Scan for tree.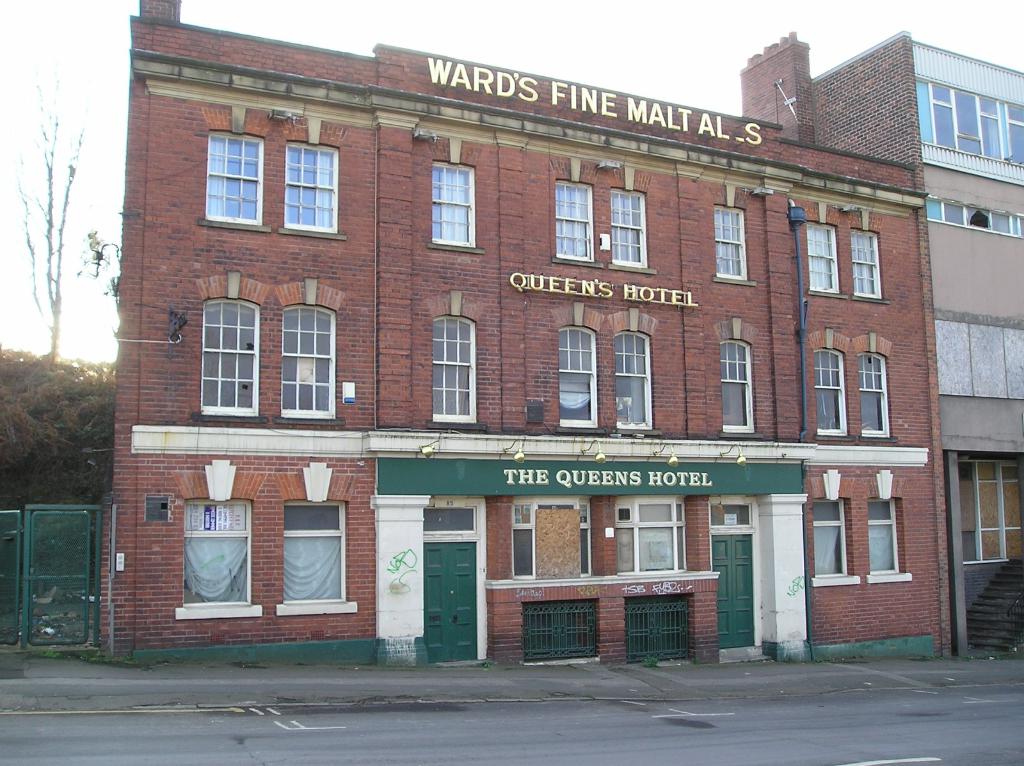
Scan result: (left=75, top=219, right=121, bottom=314).
